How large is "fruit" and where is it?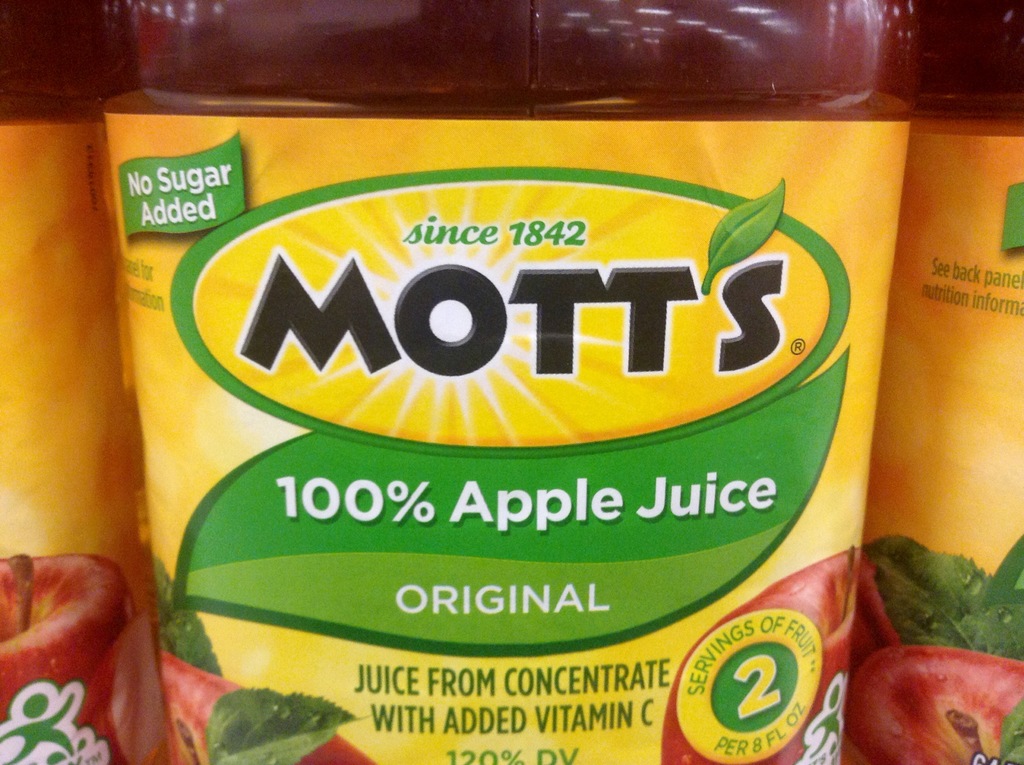
Bounding box: 659 544 860 764.
